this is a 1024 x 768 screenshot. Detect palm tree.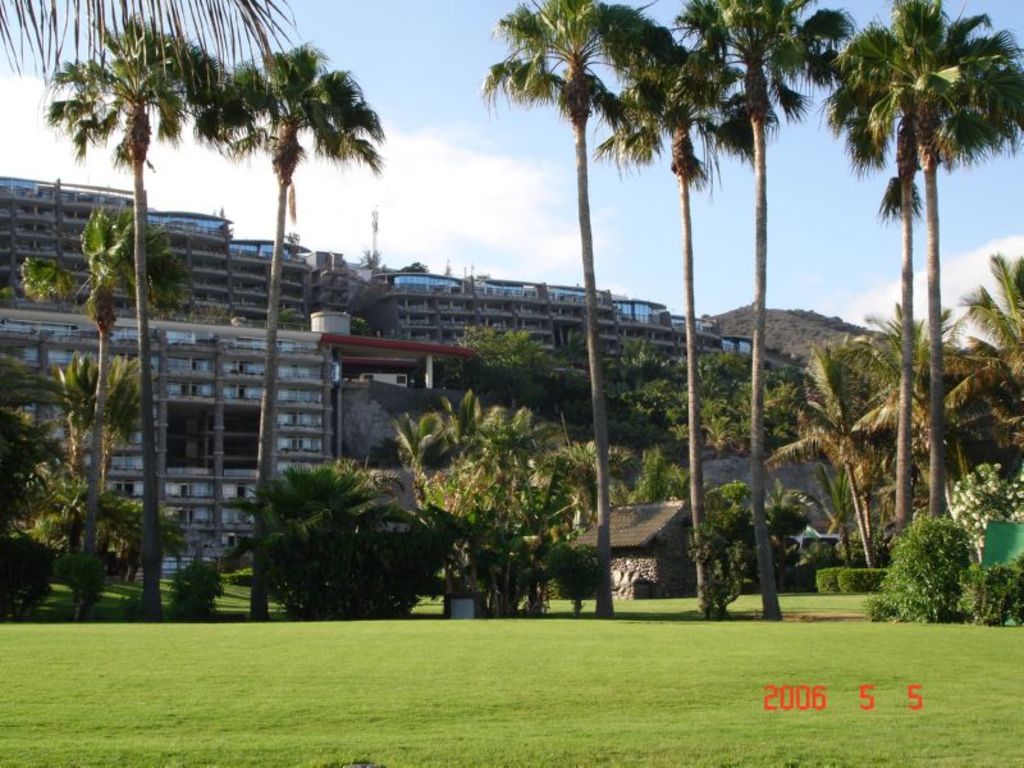
[833, 15, 1001, 626].
